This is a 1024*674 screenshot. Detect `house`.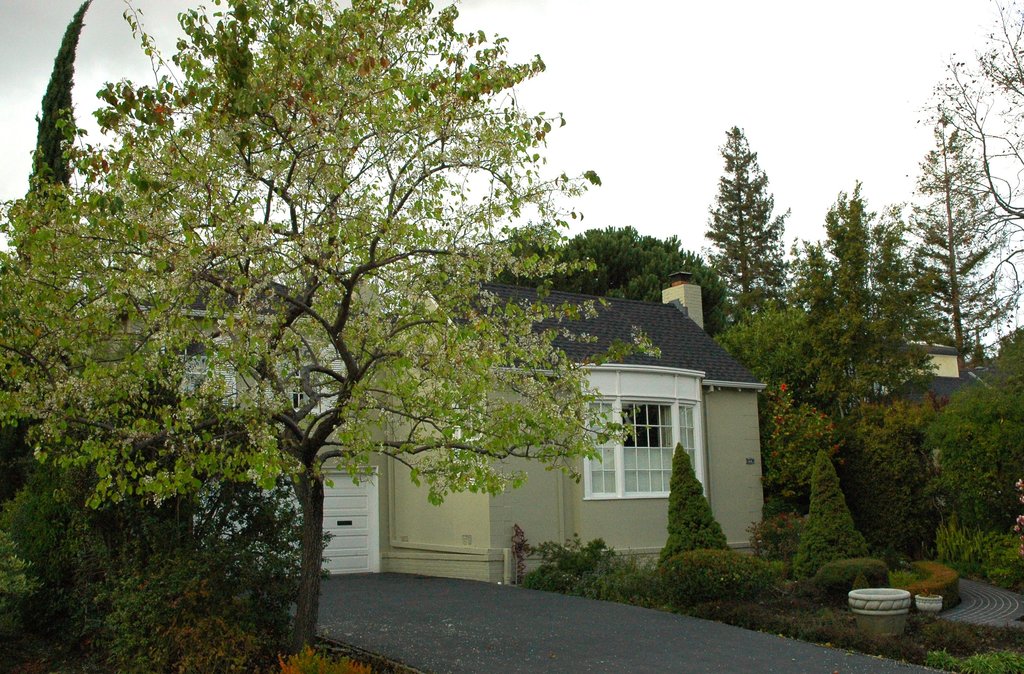
box=[375, 270, 766, 585].
